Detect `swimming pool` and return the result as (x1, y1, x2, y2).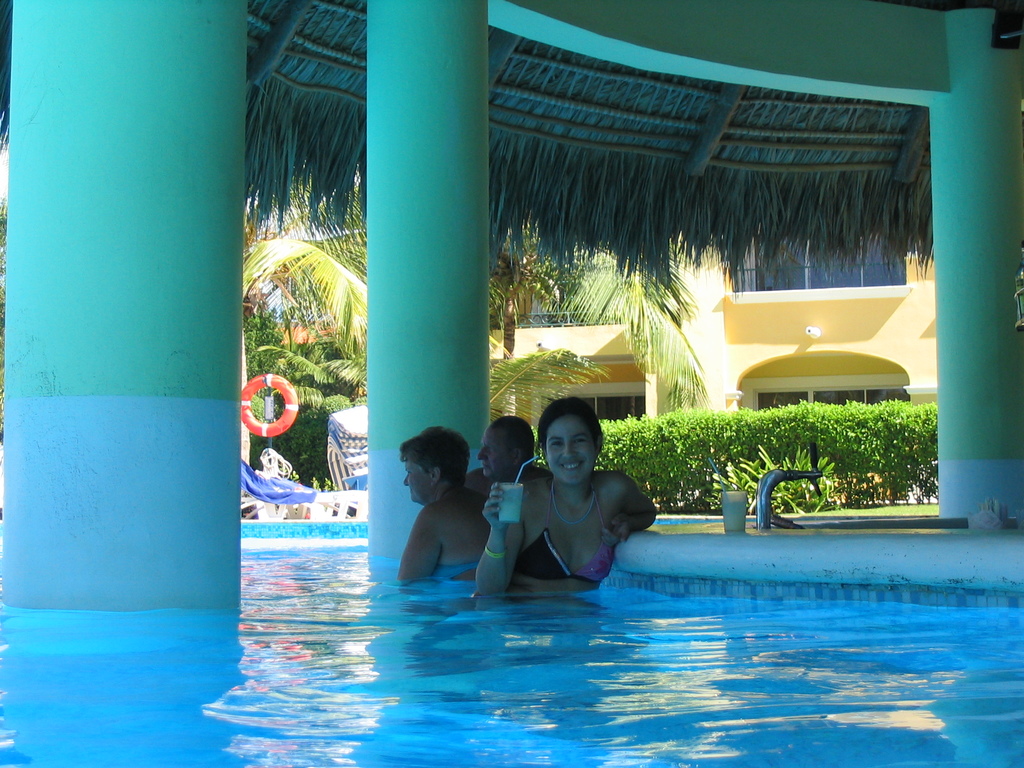
(0, 534, 1023, 767).
